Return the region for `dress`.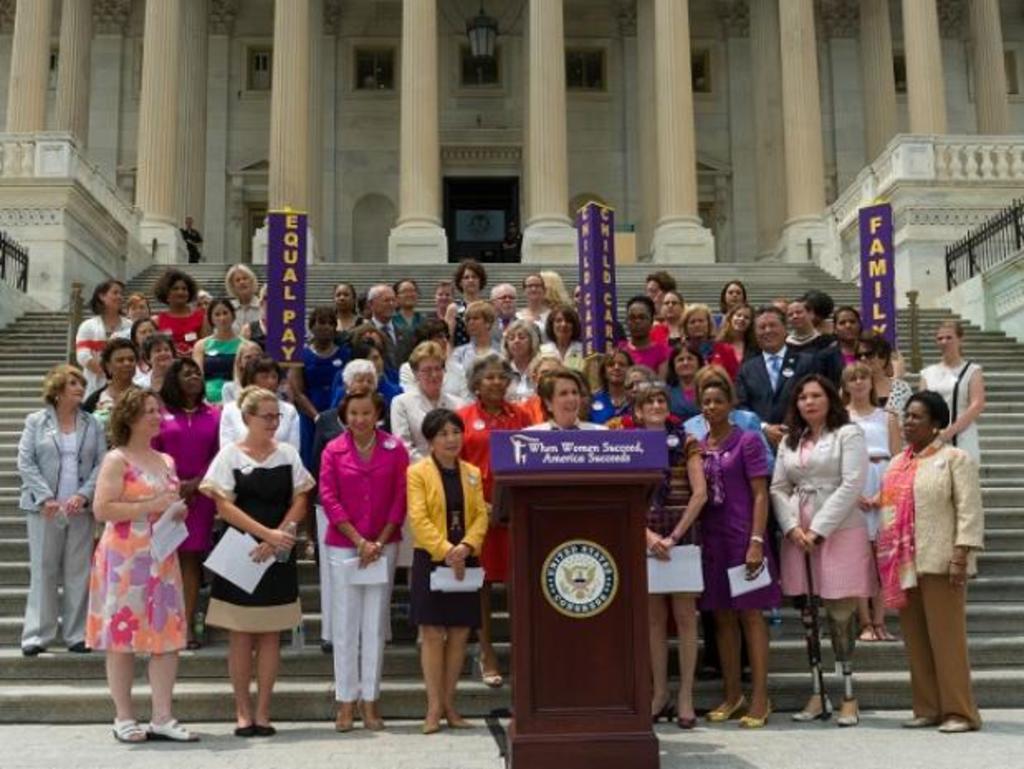
x1=589, y1=387, x2=612, y2=423.
